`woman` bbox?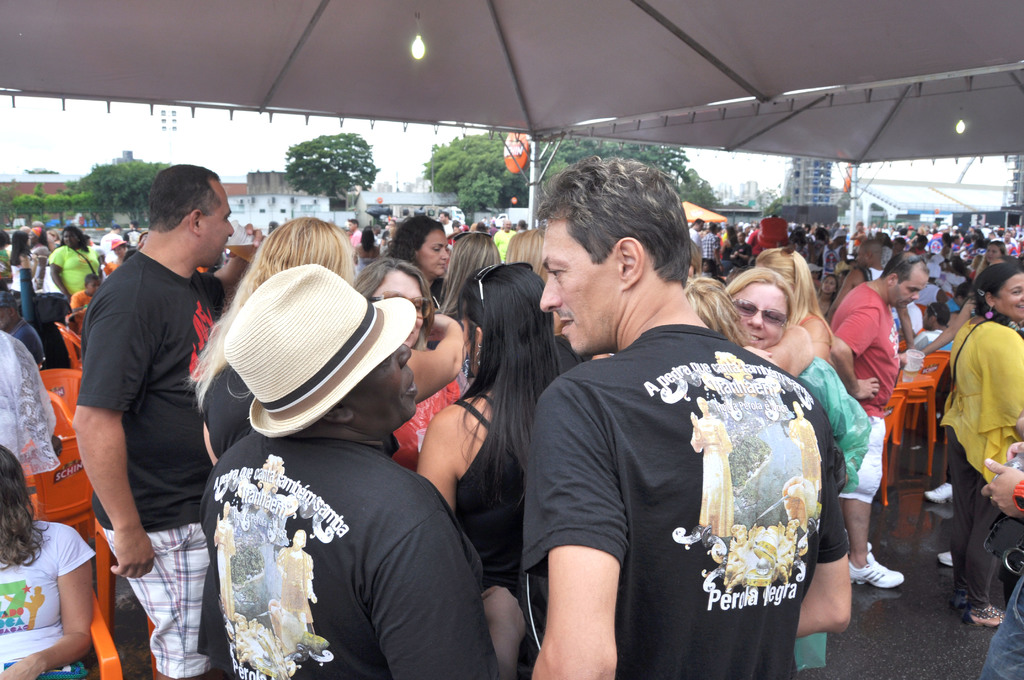
bbox(43, 224, 104, 298)
